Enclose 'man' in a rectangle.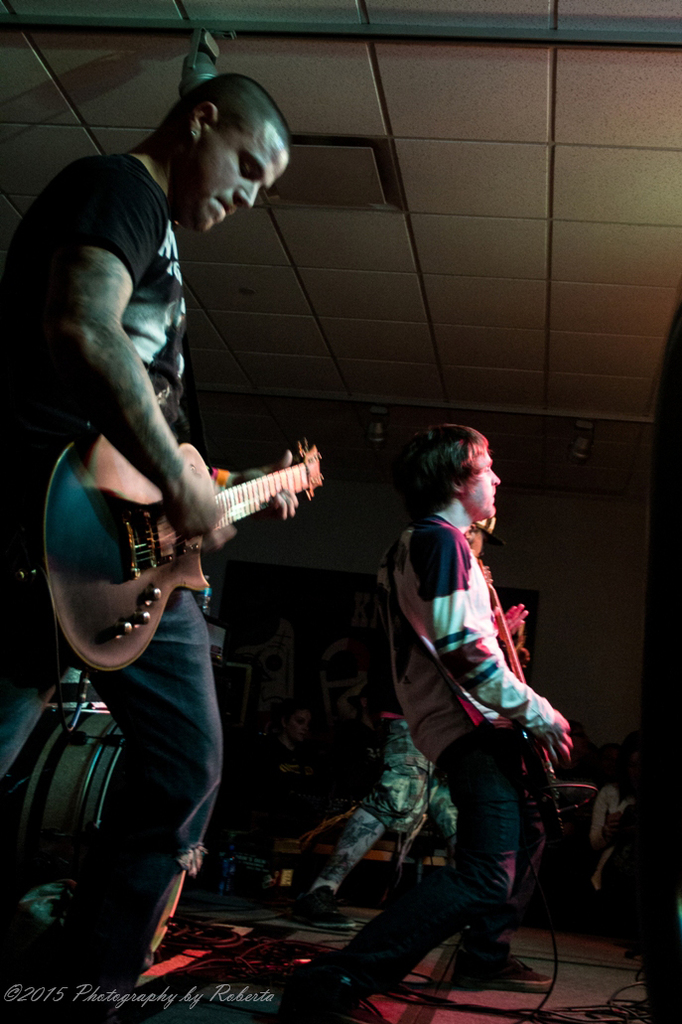
bbox=(0, 73, 292, 1019).
